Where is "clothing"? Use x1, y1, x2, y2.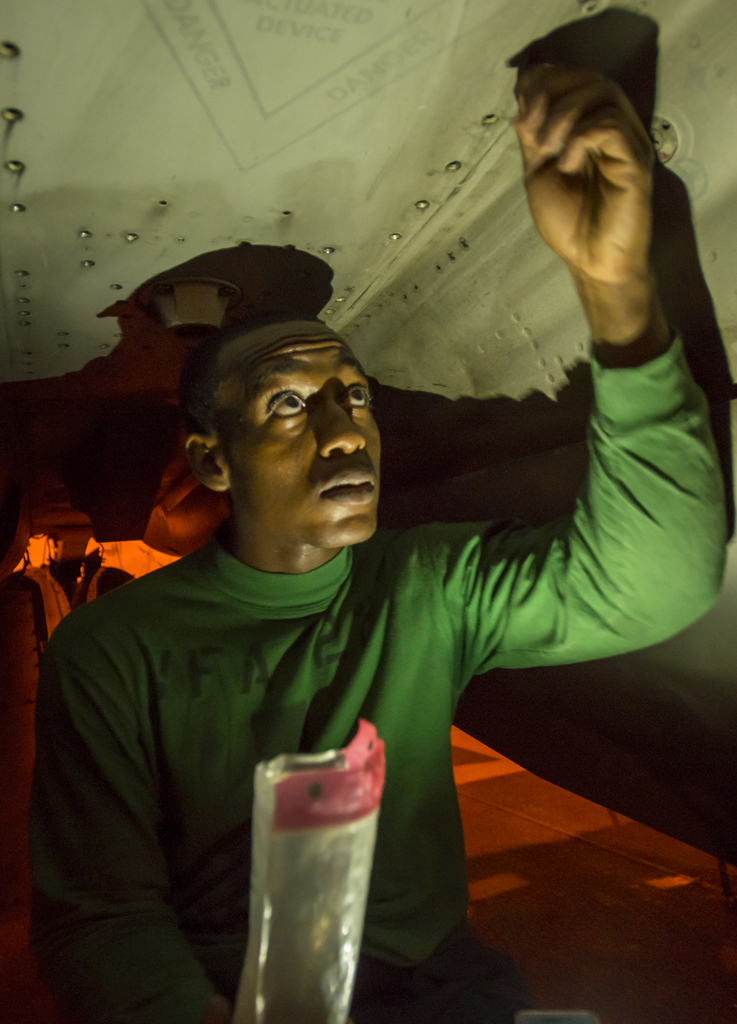
29, 335, 736, 1020.
